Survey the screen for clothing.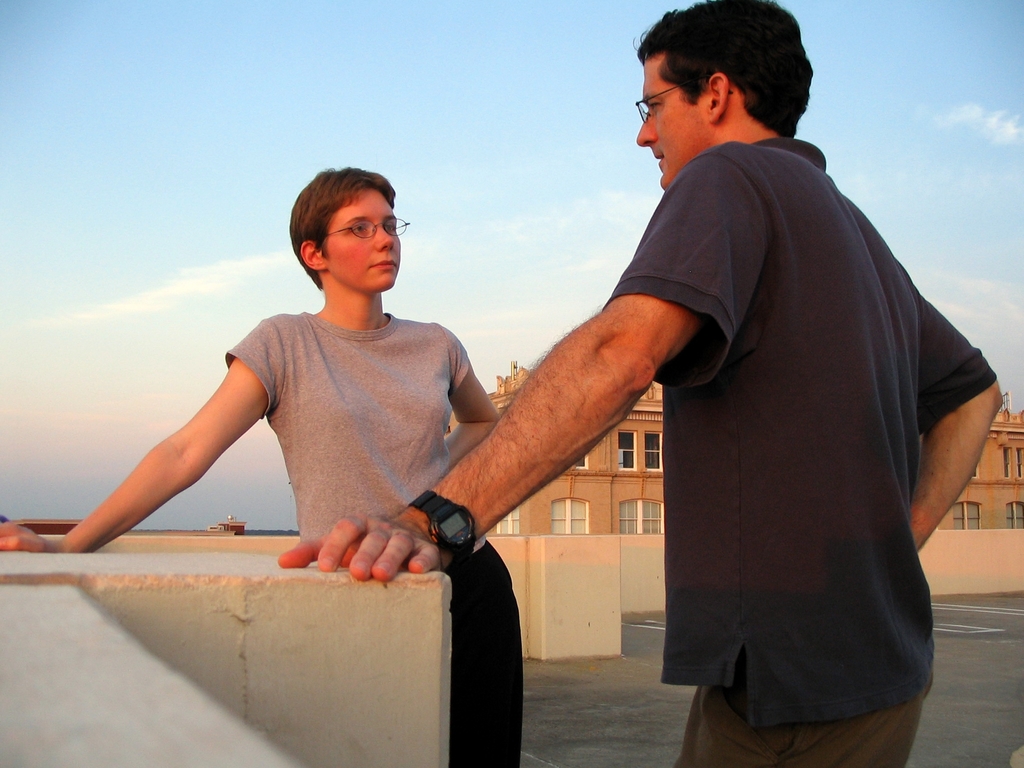
Survey found: left=222, top=306, right=526, bottom=767.
